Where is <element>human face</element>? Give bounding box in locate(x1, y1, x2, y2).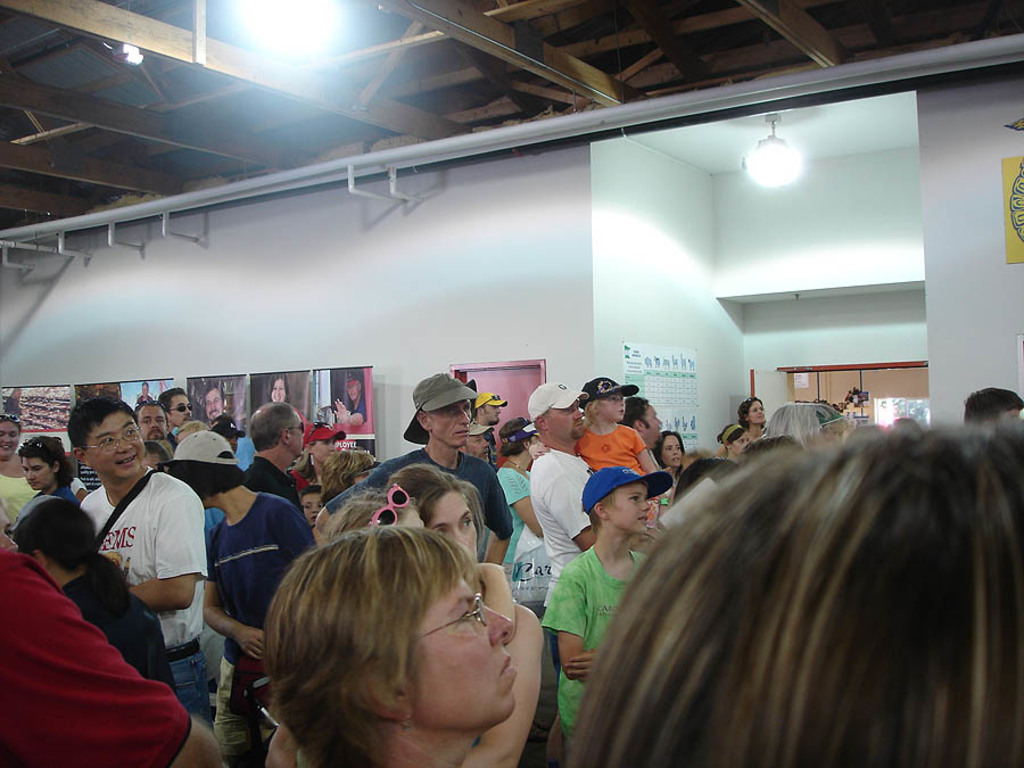
locate(228, 435, 239, 451).
